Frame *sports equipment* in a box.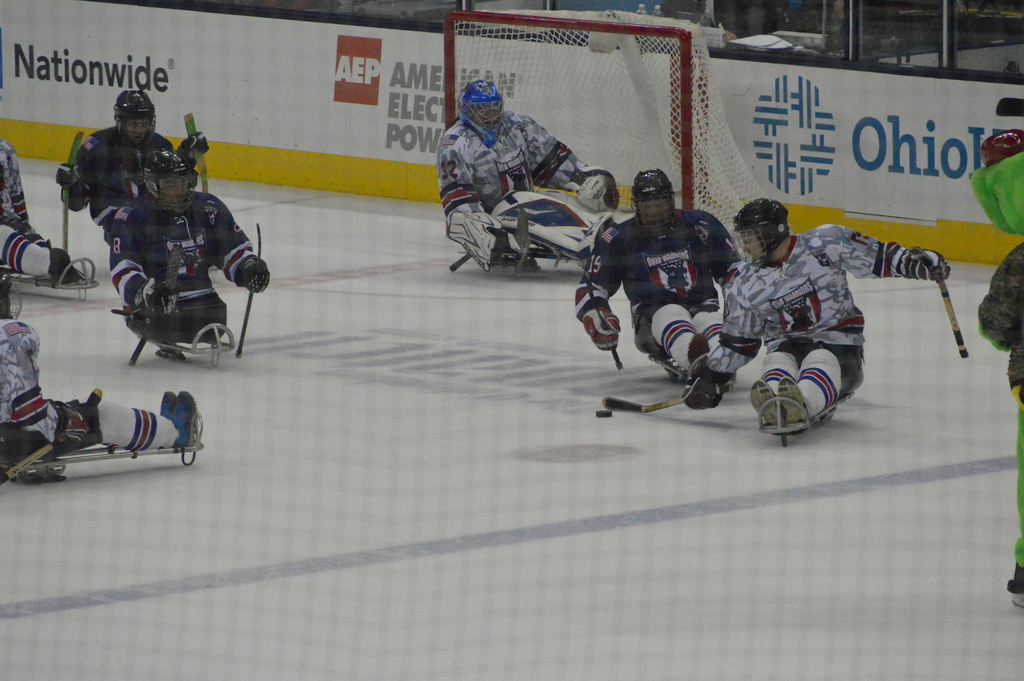
(182,111,210,195).
